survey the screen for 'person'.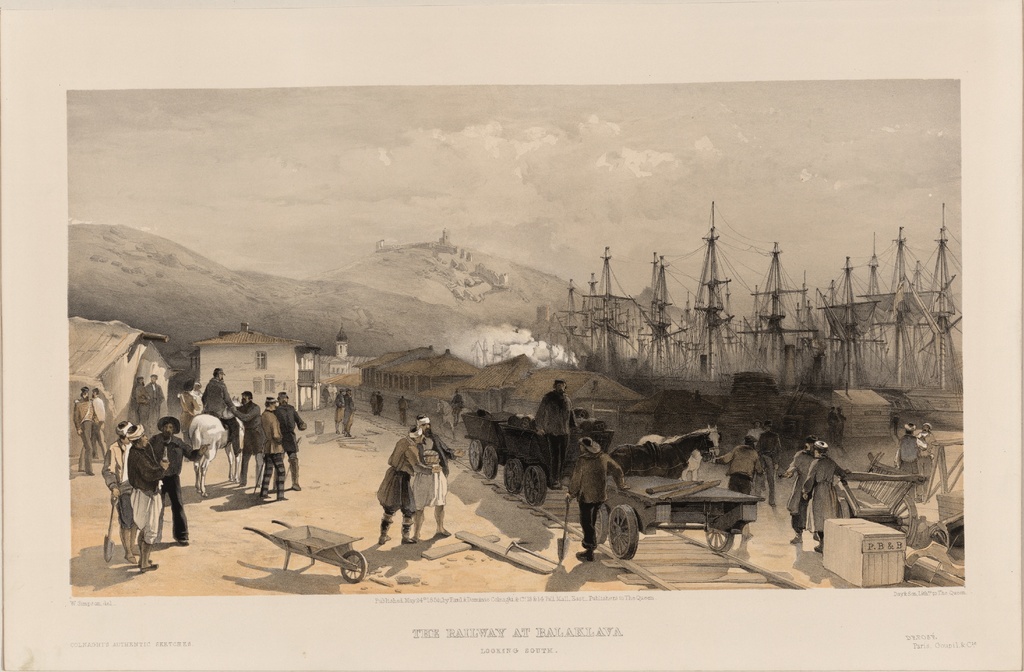
Survey found: locate(200, 365, 245, 456).
